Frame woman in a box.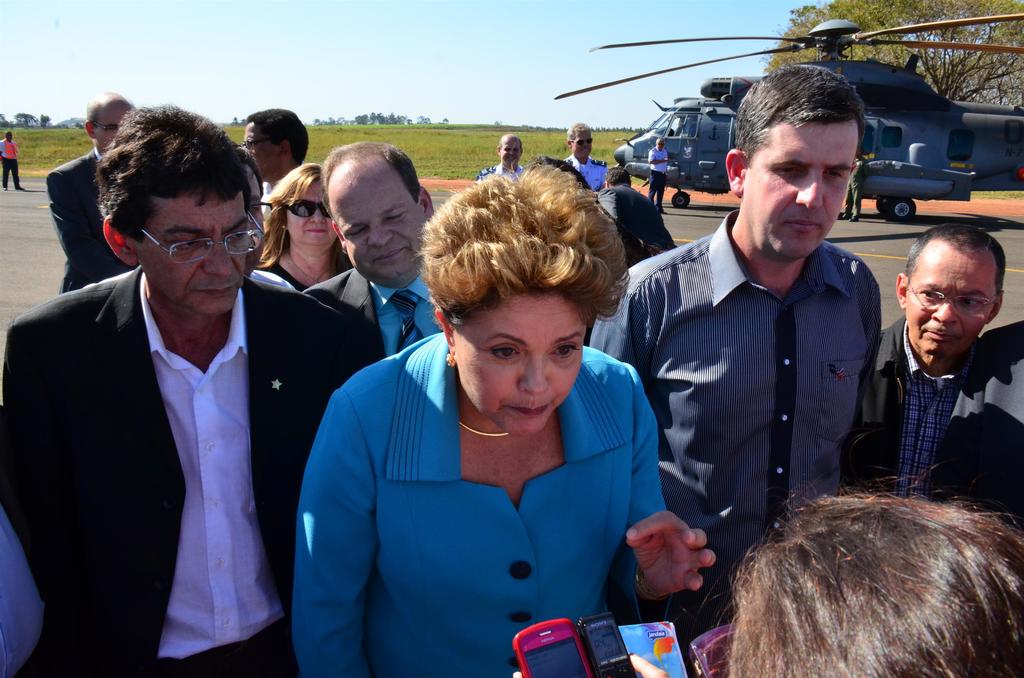
(x1=294, y1=158, x2=665, y2=677).
